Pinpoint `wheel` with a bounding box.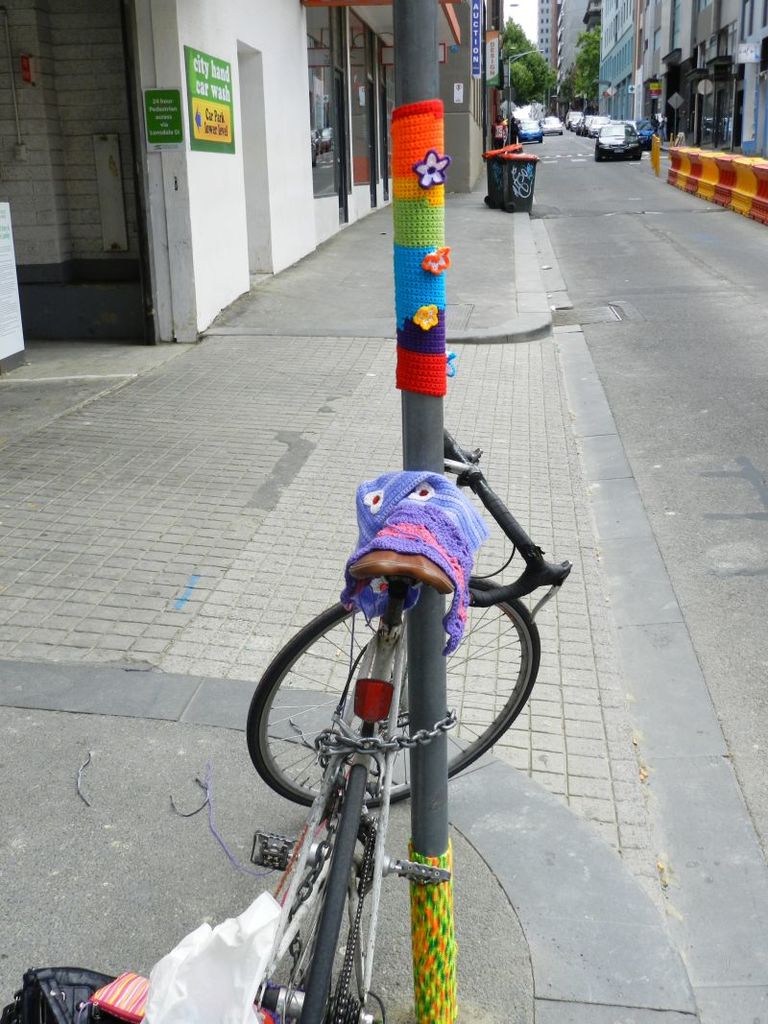
l=252, t=752, r=391, b=1023.
